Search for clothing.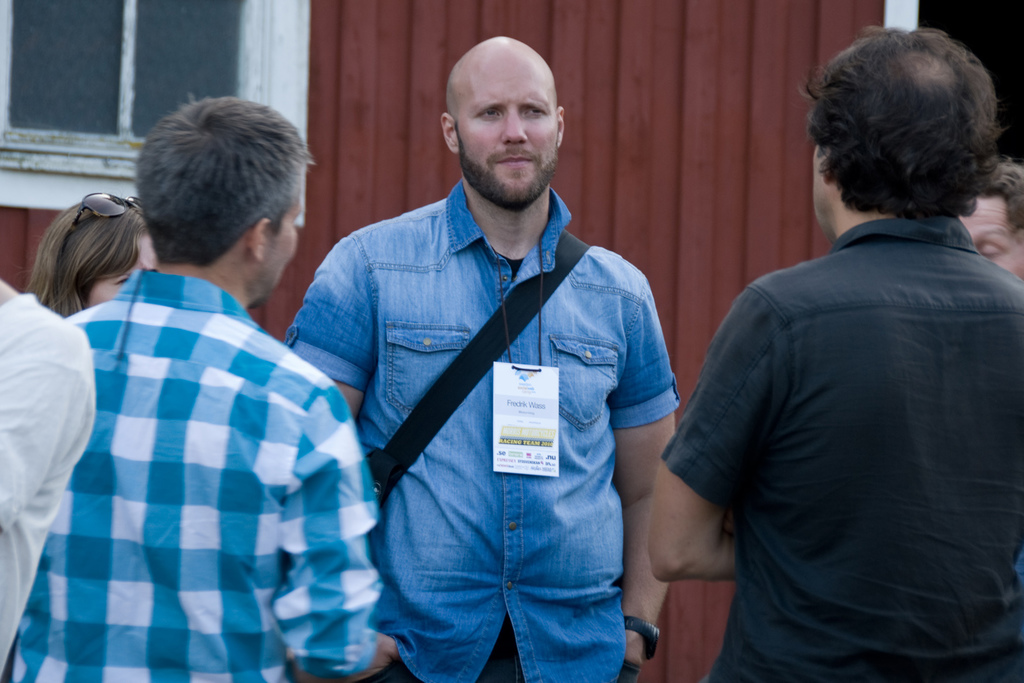
Found at {"x1": 0, "y1": 266, "x2": 382, "y2": 677}.
